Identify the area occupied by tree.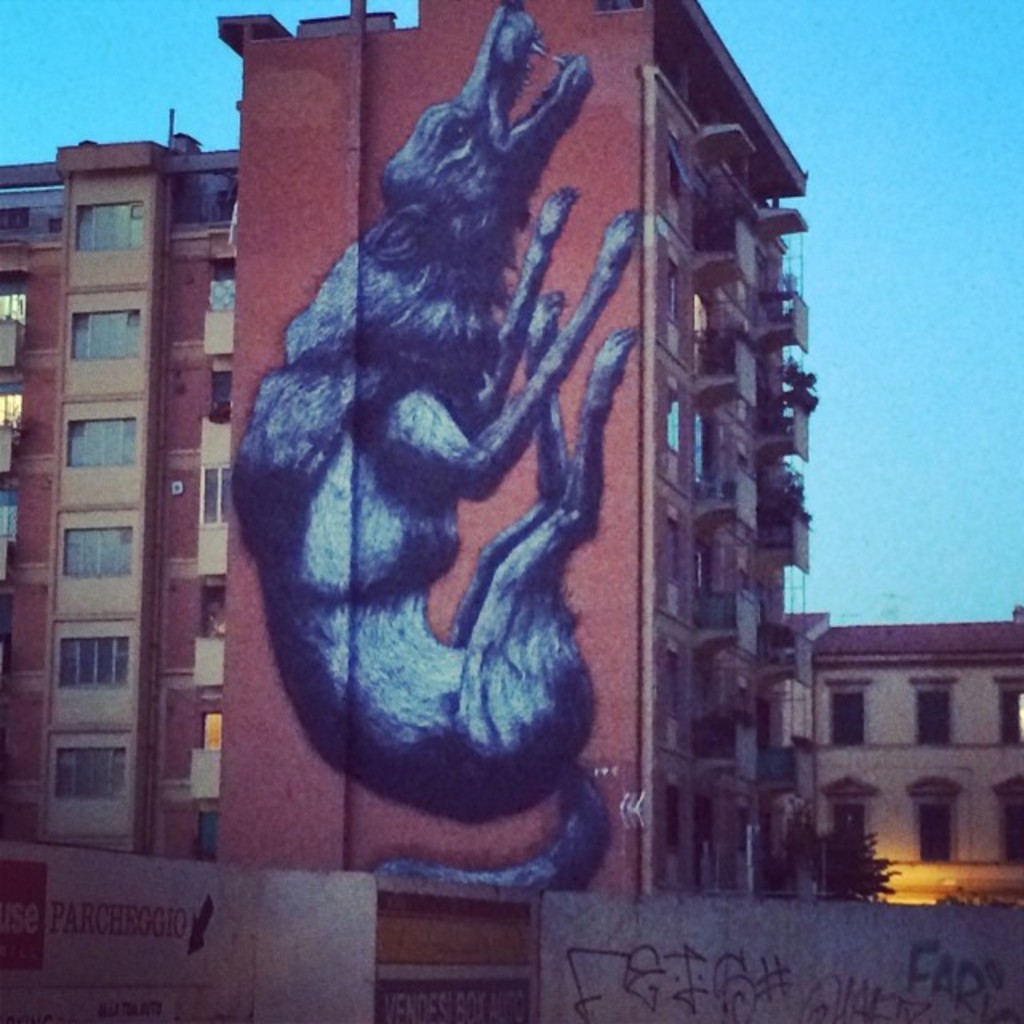
Area: bbox=(778, 797, 899, 901).
